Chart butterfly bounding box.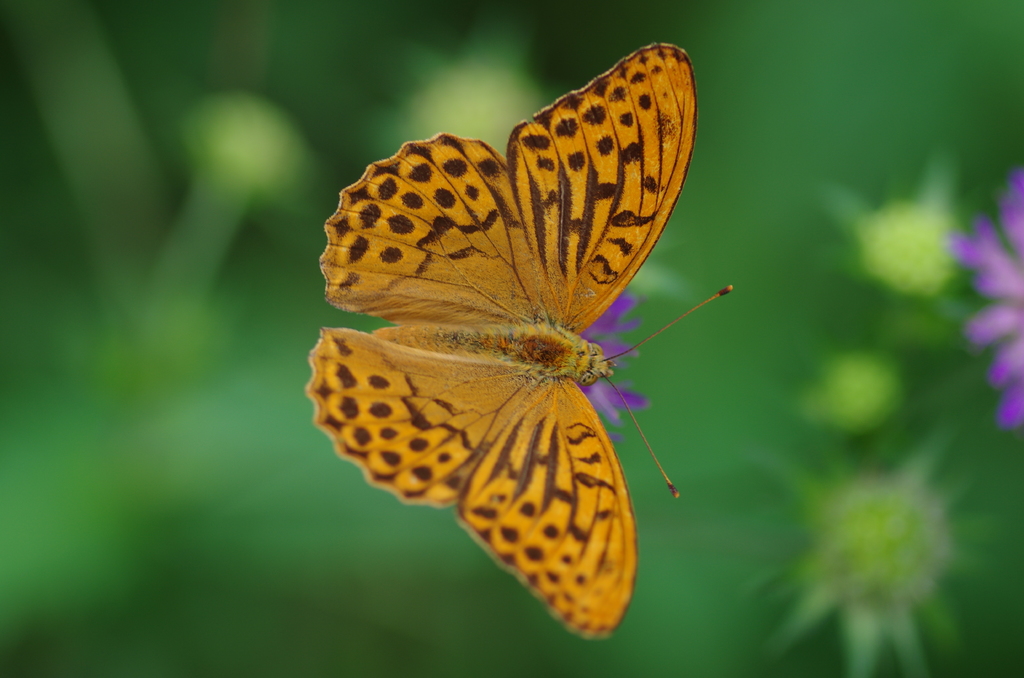
Charted: left=305, top=38, right=730, bottom=642.
